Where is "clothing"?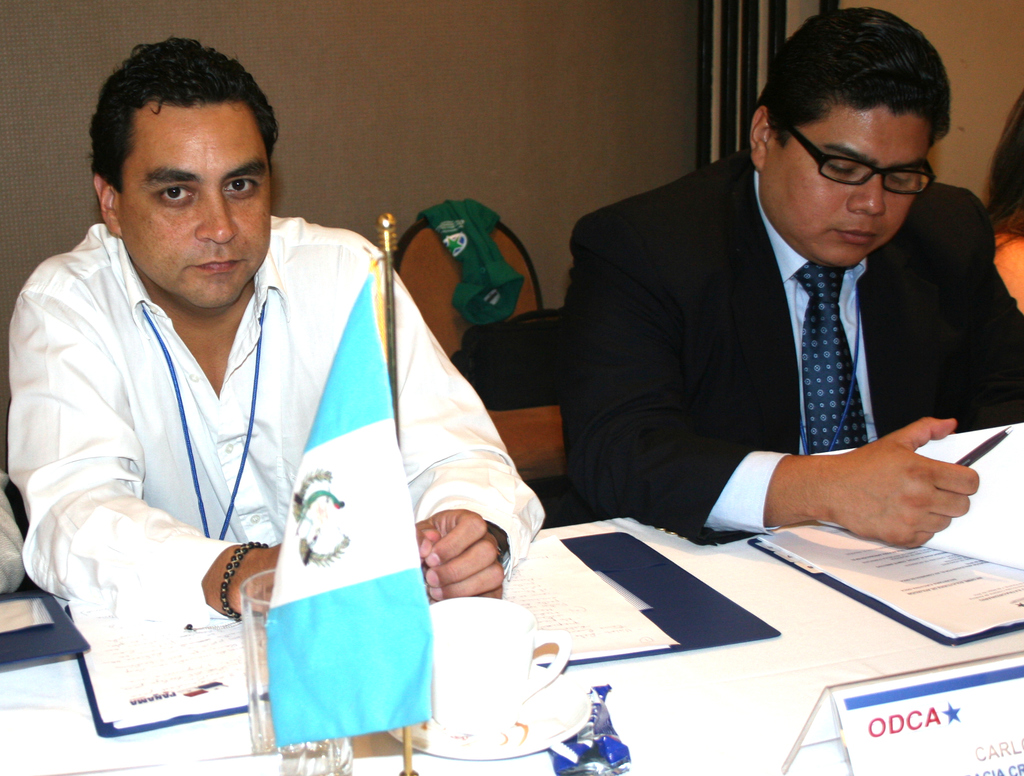
{"left": 5, "top": 221, "right": 559, "bottom": 631}.
